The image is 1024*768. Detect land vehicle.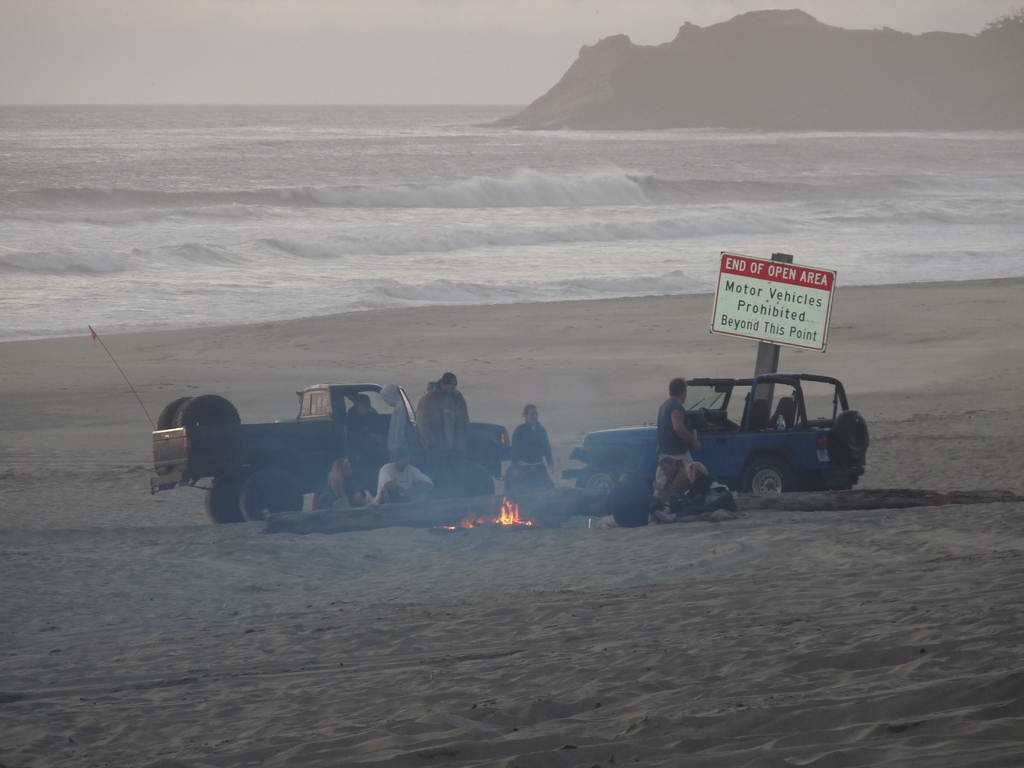
Detection: <box>557,373,872,499</box>.
